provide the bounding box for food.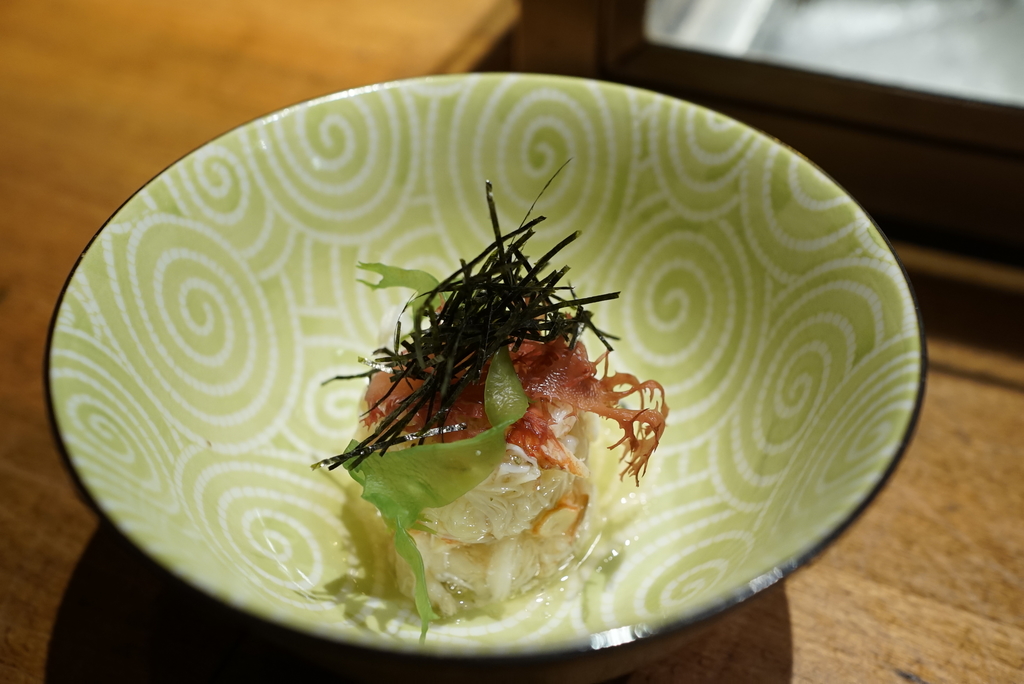
<box>157,116,905,640</box>.
